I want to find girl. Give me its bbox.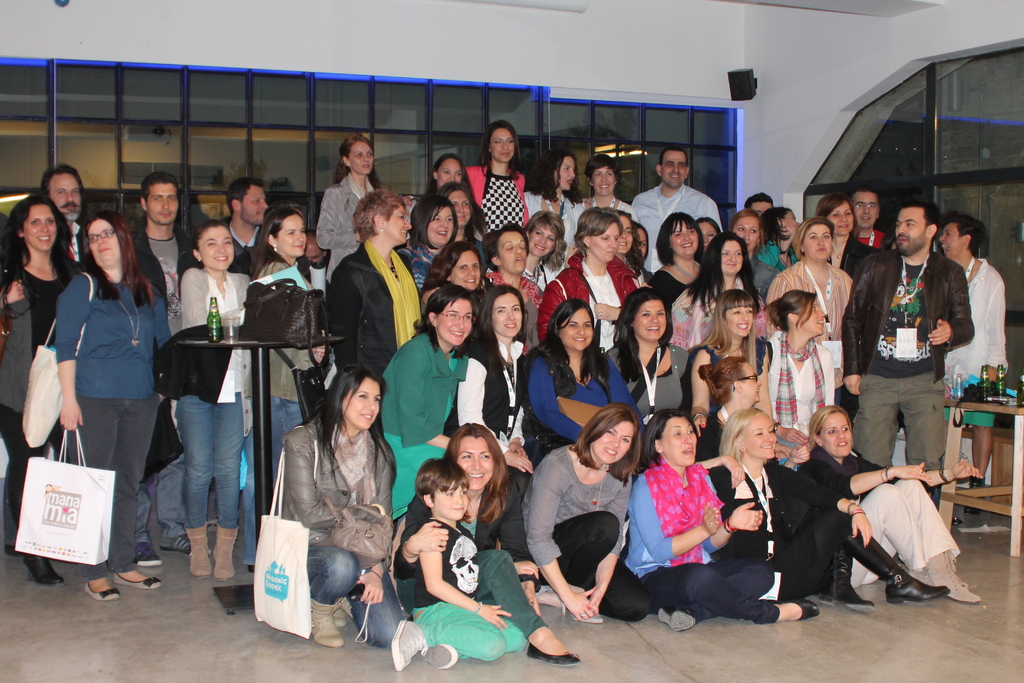
Rect(683, 216, 769, 339).
